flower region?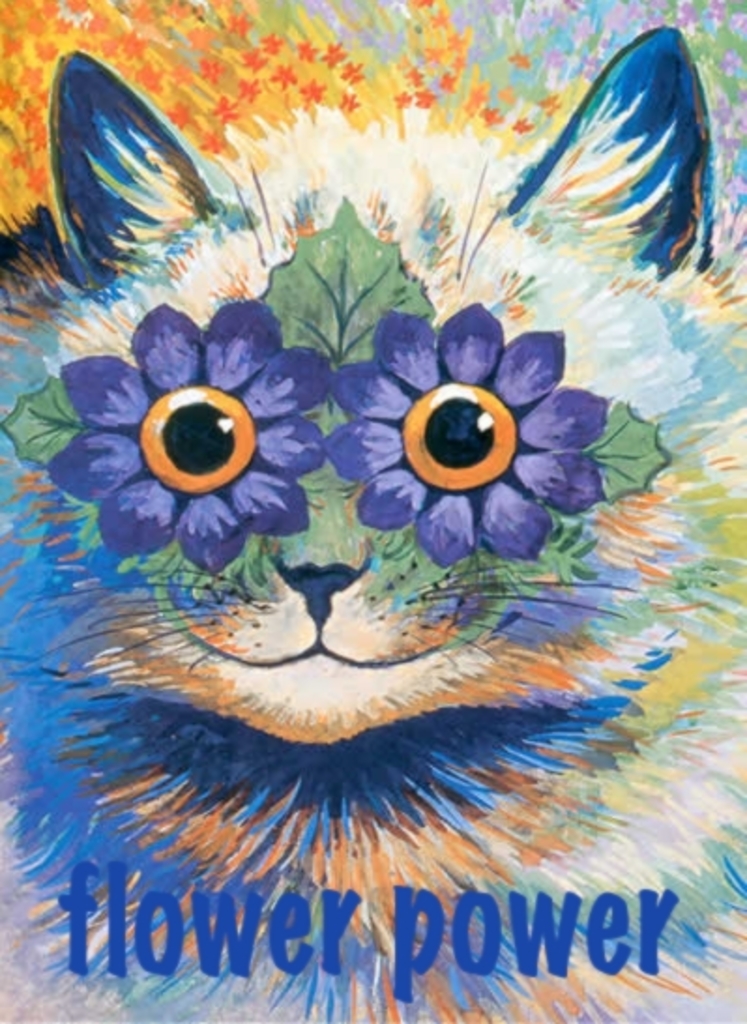
(left=39, top=303, right=330, bottom=582)
